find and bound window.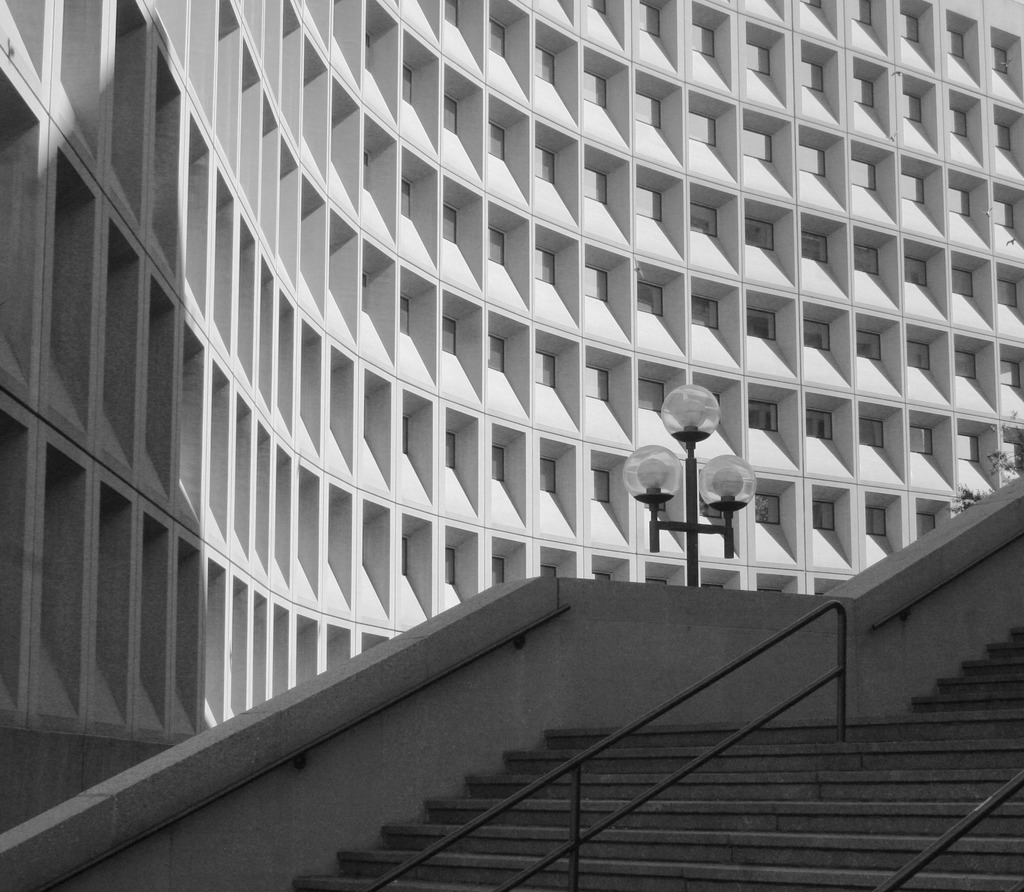
Bound: box=[858, 414, 884, 449].
